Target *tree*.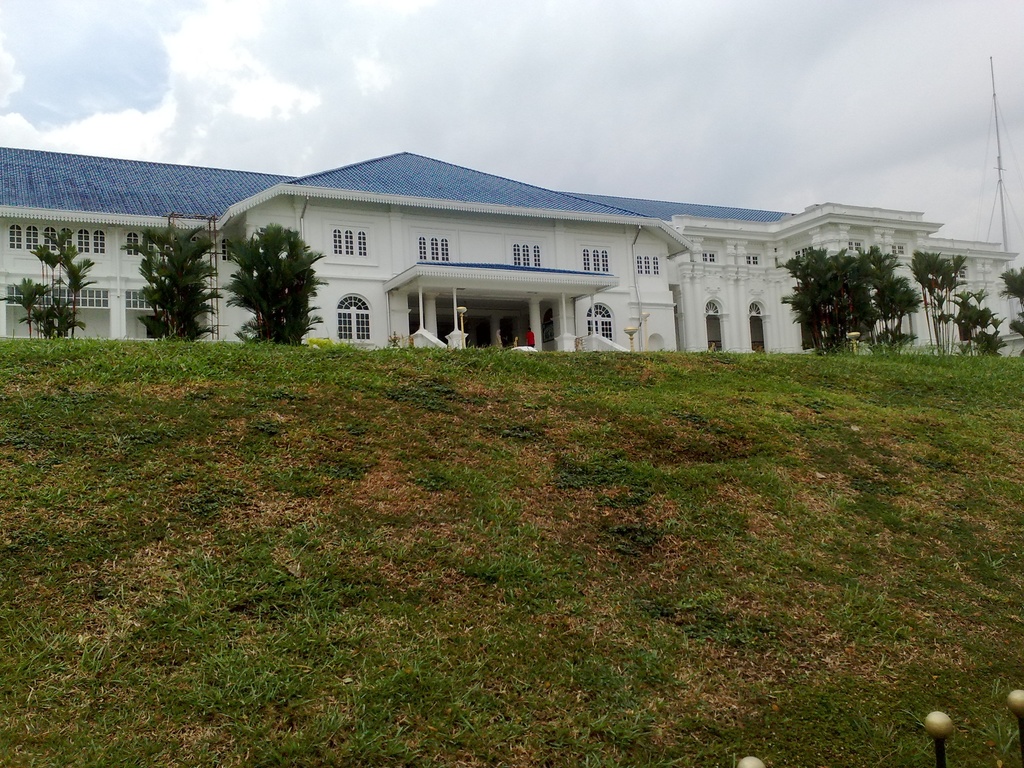
Target region: bbox=[26, 227, 82, 335].
